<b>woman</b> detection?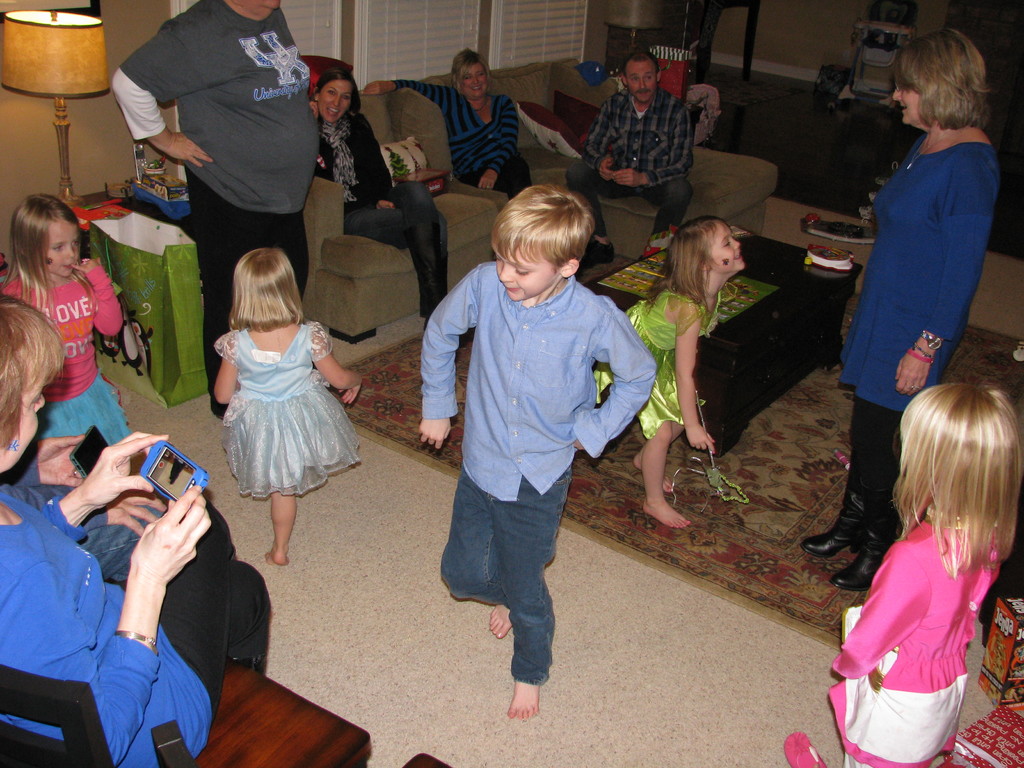
bbox=[827, 35, 1006, 506]
